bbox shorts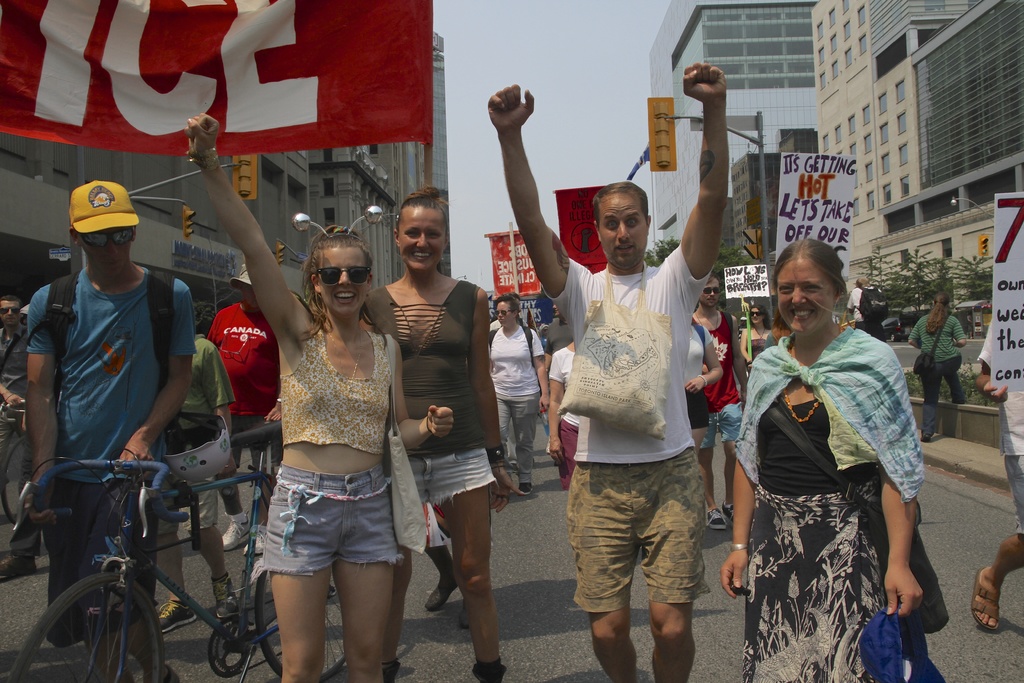
(left=699, top=404, right=744, bottom=445)
